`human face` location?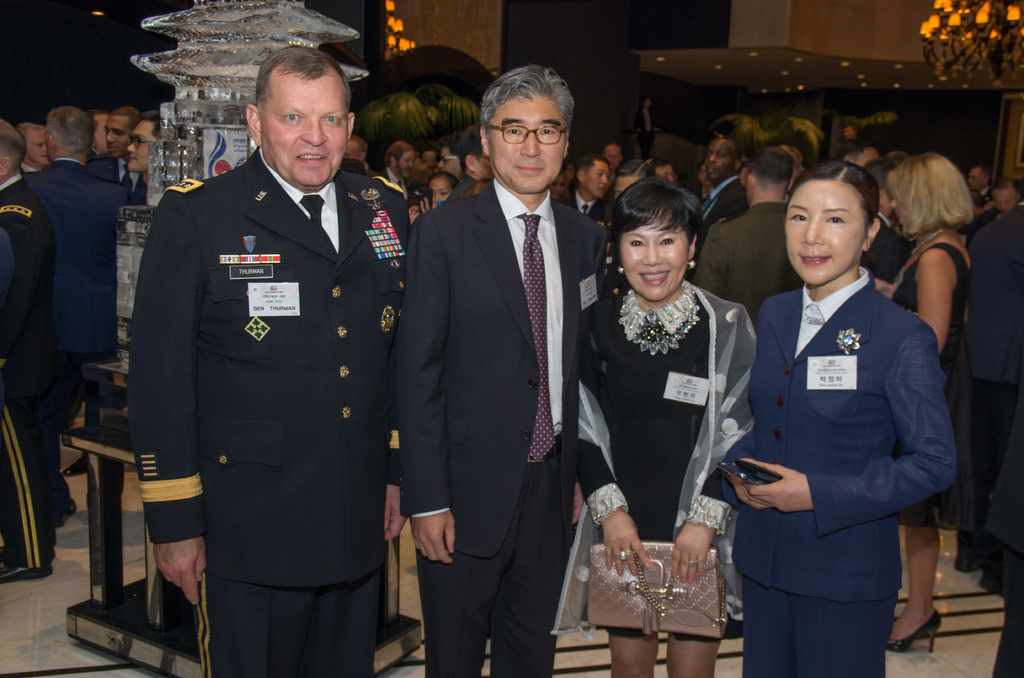
l=565, t=165, r=573, b=180
